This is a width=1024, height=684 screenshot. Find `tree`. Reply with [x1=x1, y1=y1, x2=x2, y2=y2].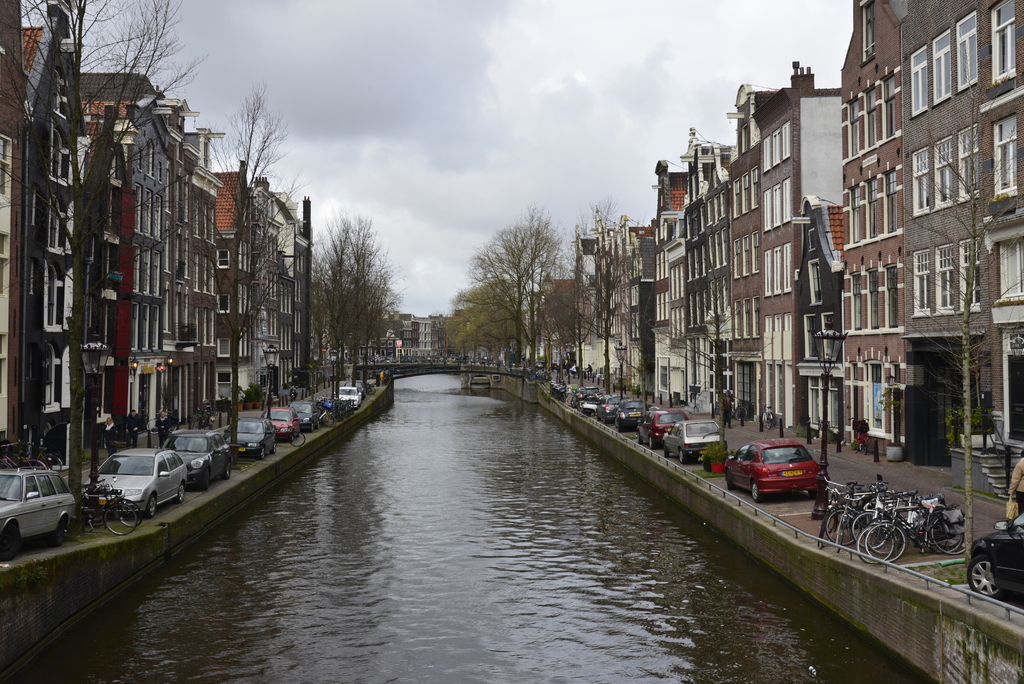
[x1=0, y1=0, x2=204, y2=537].
